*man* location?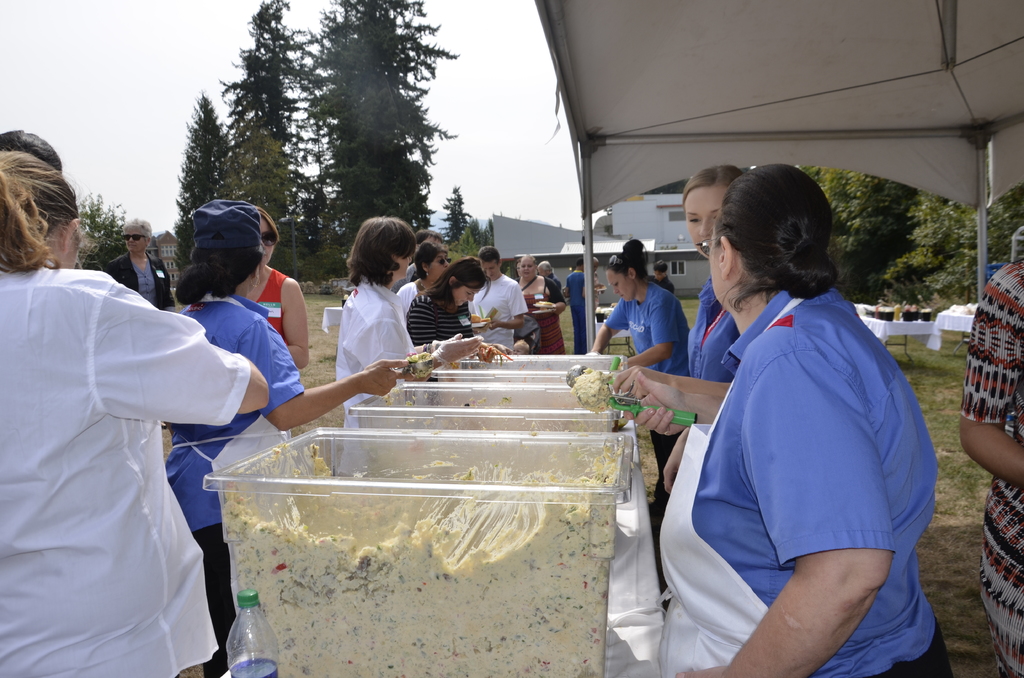
detection(467, 246, 529, 360)
